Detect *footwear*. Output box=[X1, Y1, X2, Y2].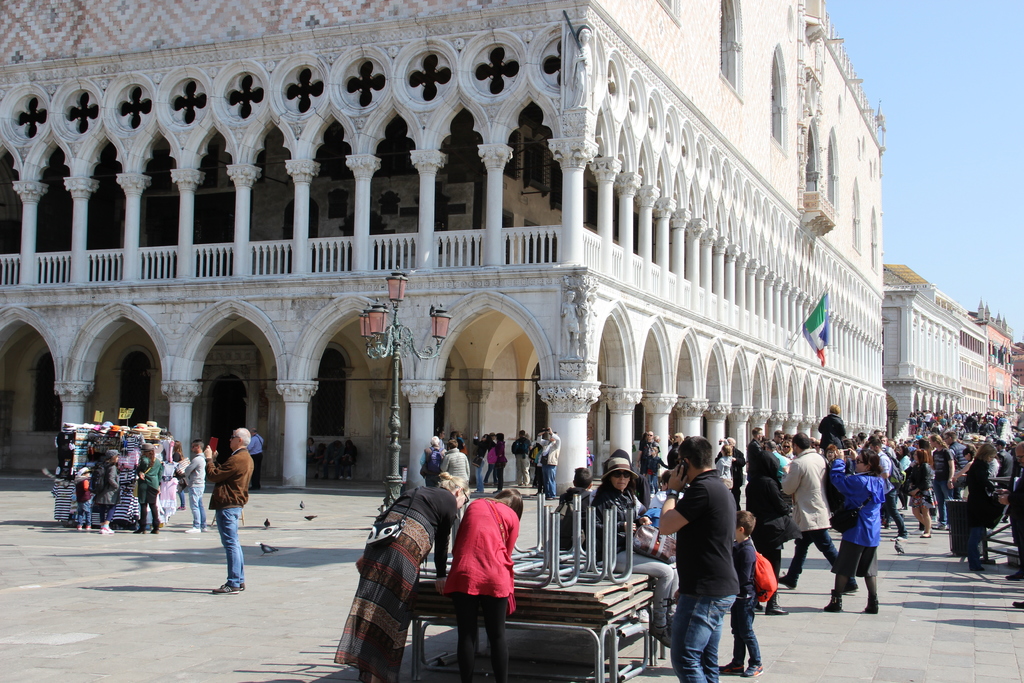
box=[184, 516, 200, 536].
